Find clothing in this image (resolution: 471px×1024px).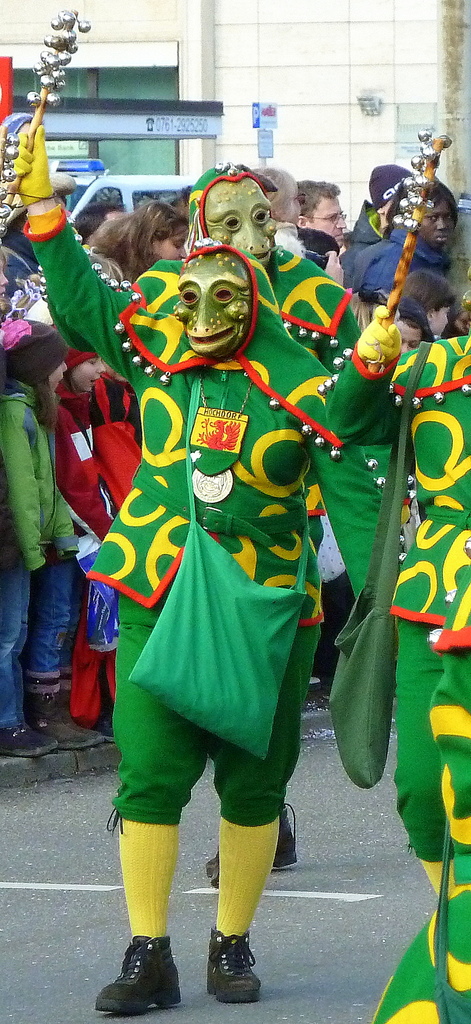
crop(356, 236, 449, 304).
